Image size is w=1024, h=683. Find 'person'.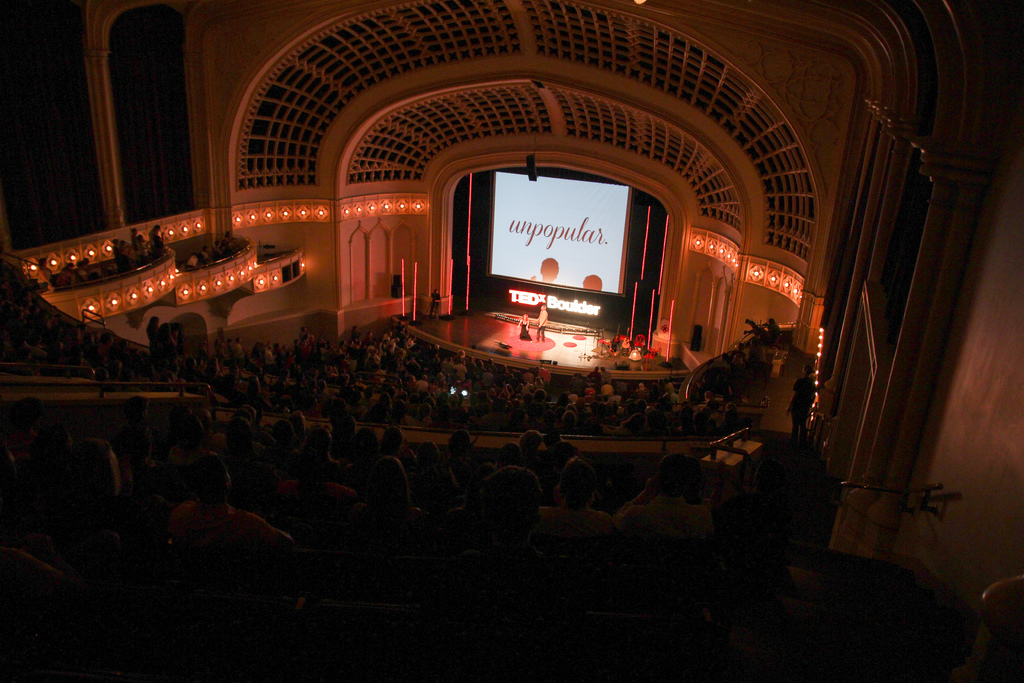
rect(156, 471, 275, 571).
